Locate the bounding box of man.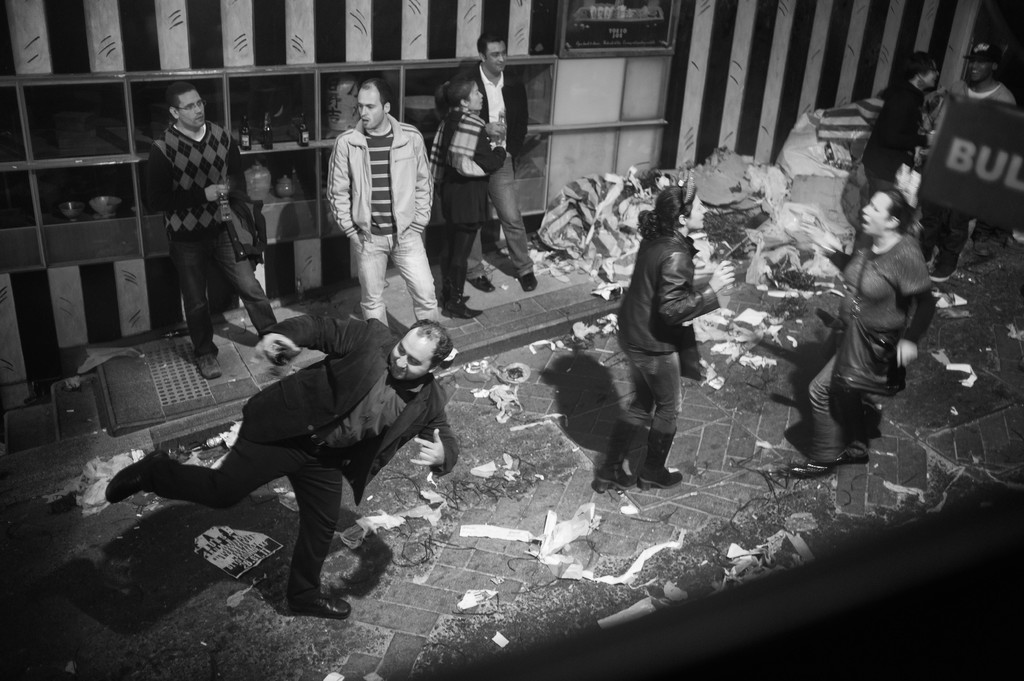
Bounding box: (104,315,458,623).
